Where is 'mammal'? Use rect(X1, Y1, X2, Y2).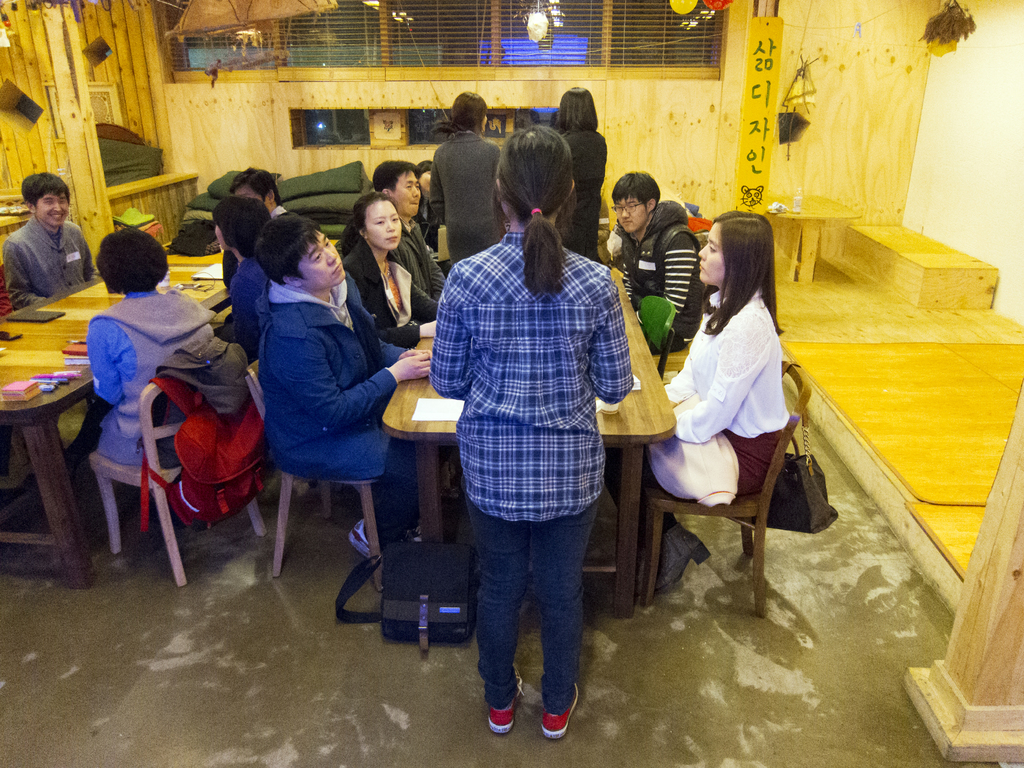
rect(605, 165, 708, 355).
